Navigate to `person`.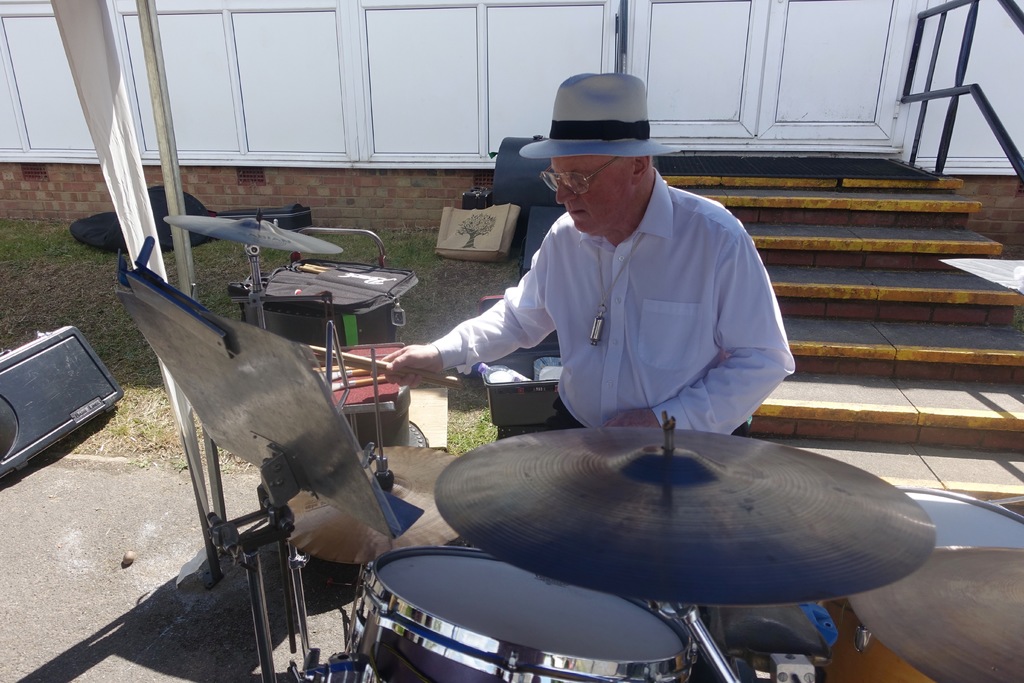
Navigation target: (375, 75, 796, 618).
